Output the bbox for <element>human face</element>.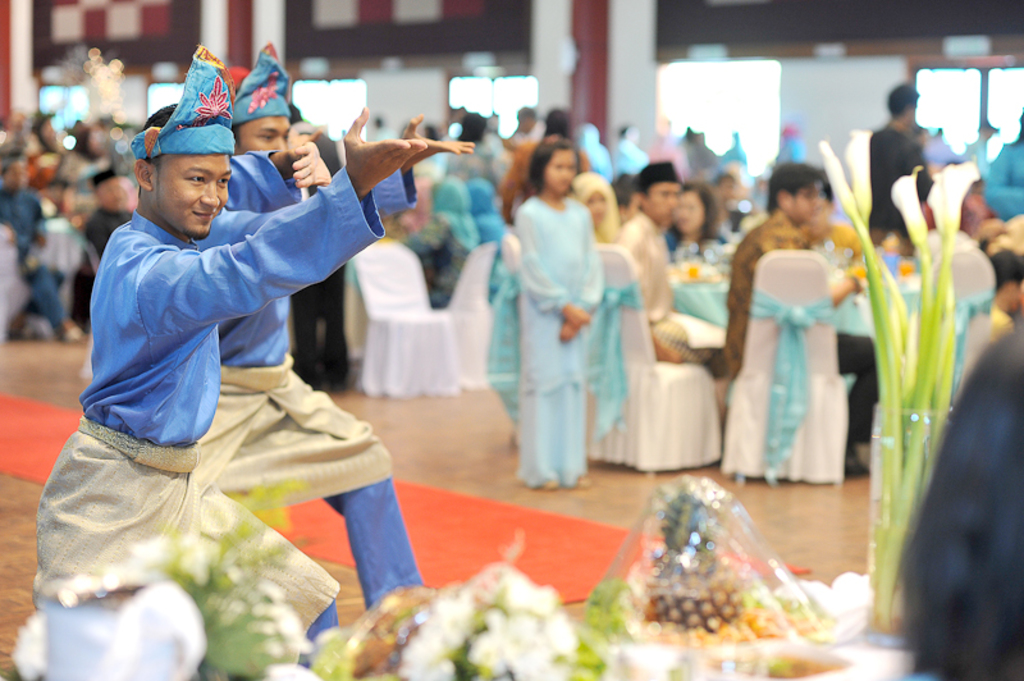
<region>790, 179, 820, 215</region>.
